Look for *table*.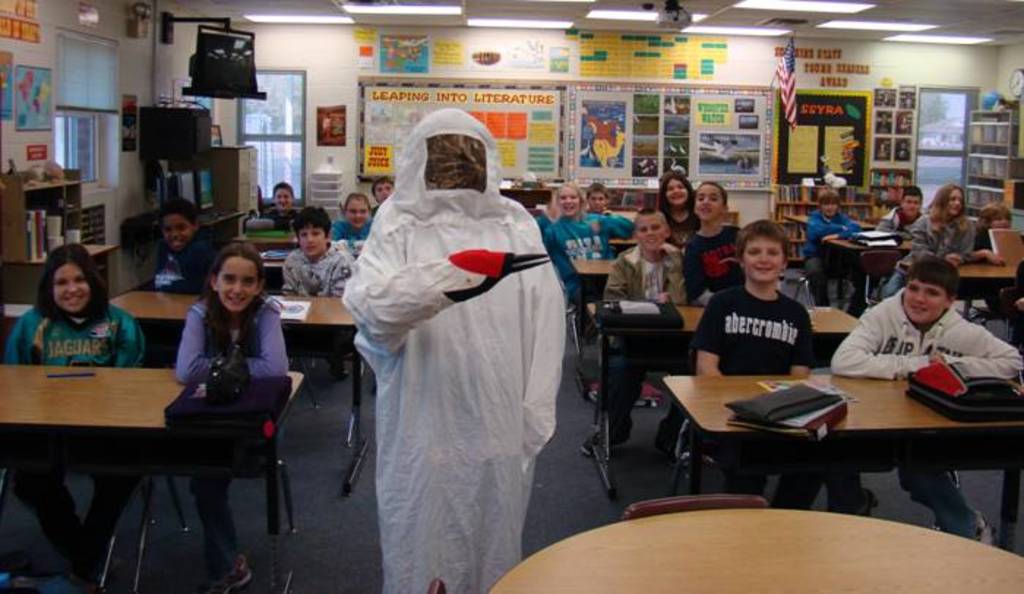
Found: box(664, 377, 1023, 462).
